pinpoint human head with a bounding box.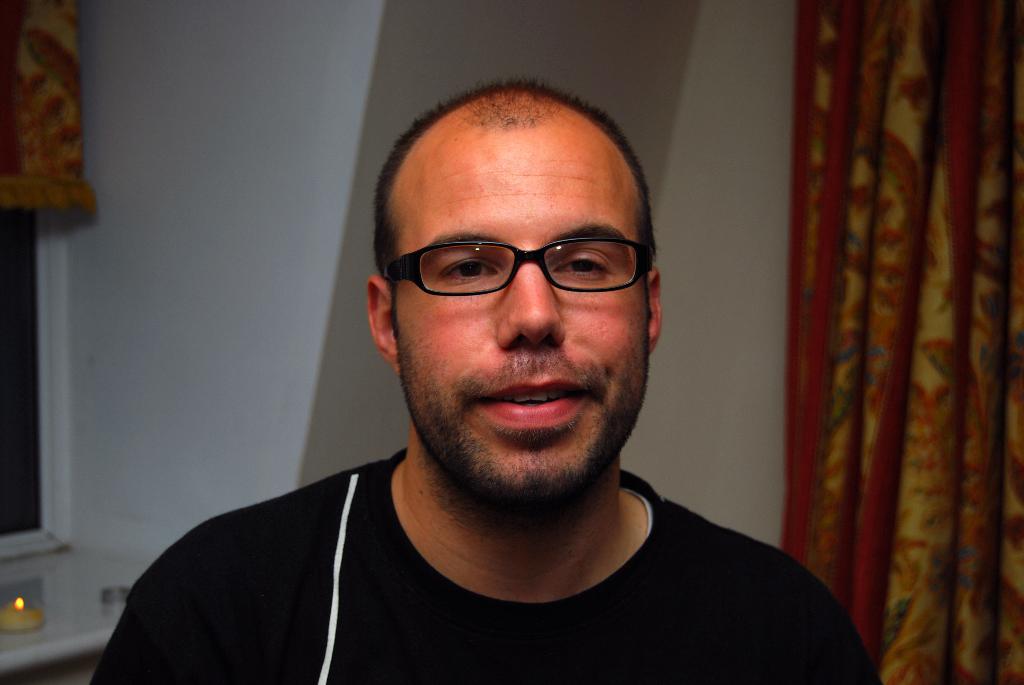
pyautogui.locateOnScreen(356, 71, 680, 439).
